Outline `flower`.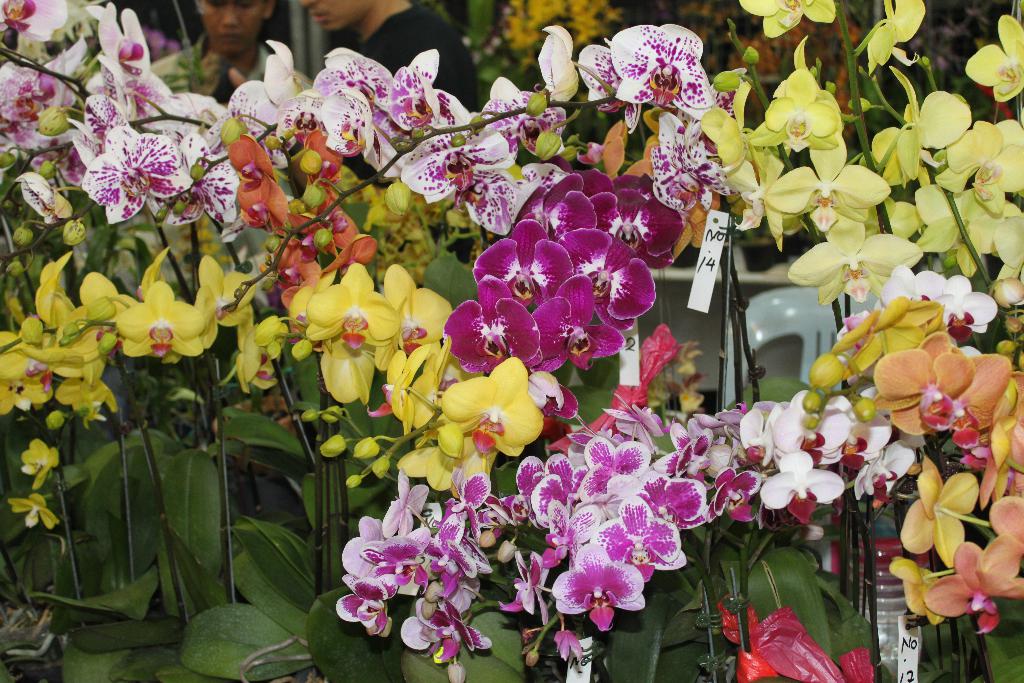
Outline: 165/131/230/232.
